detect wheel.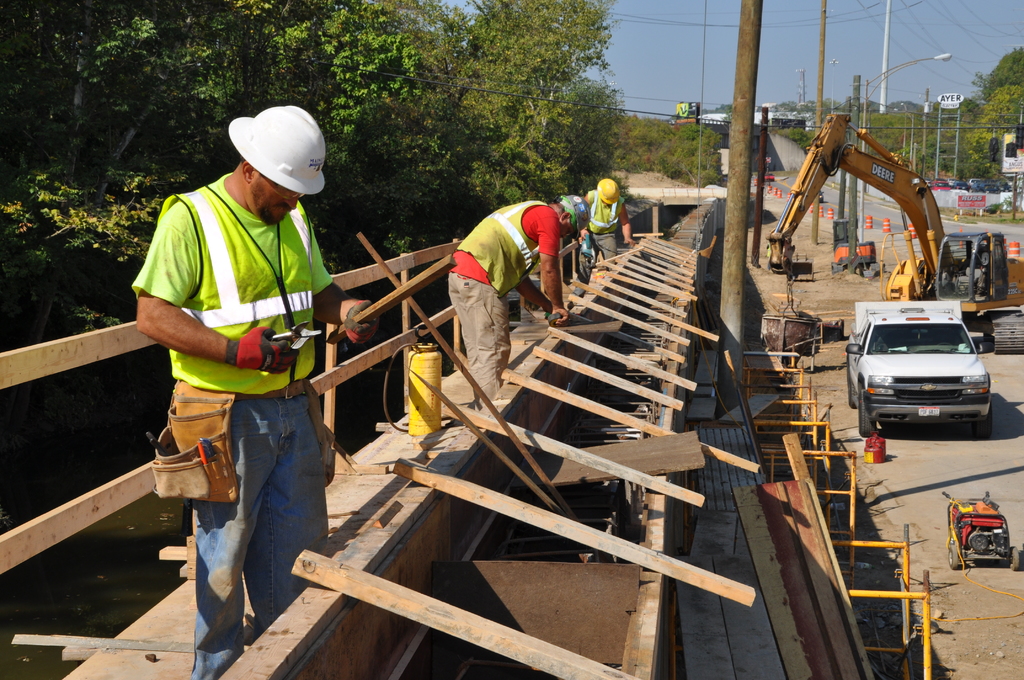
Detected at region(1007, 546, 1021, 571).
